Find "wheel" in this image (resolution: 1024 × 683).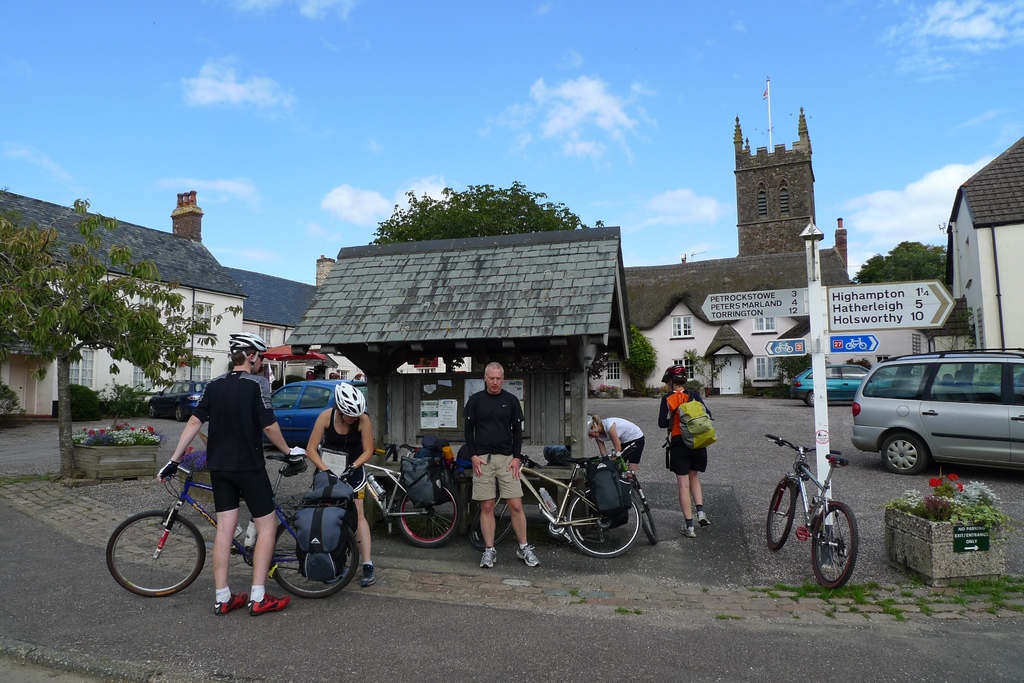
box(100, 513, 202, 602).
